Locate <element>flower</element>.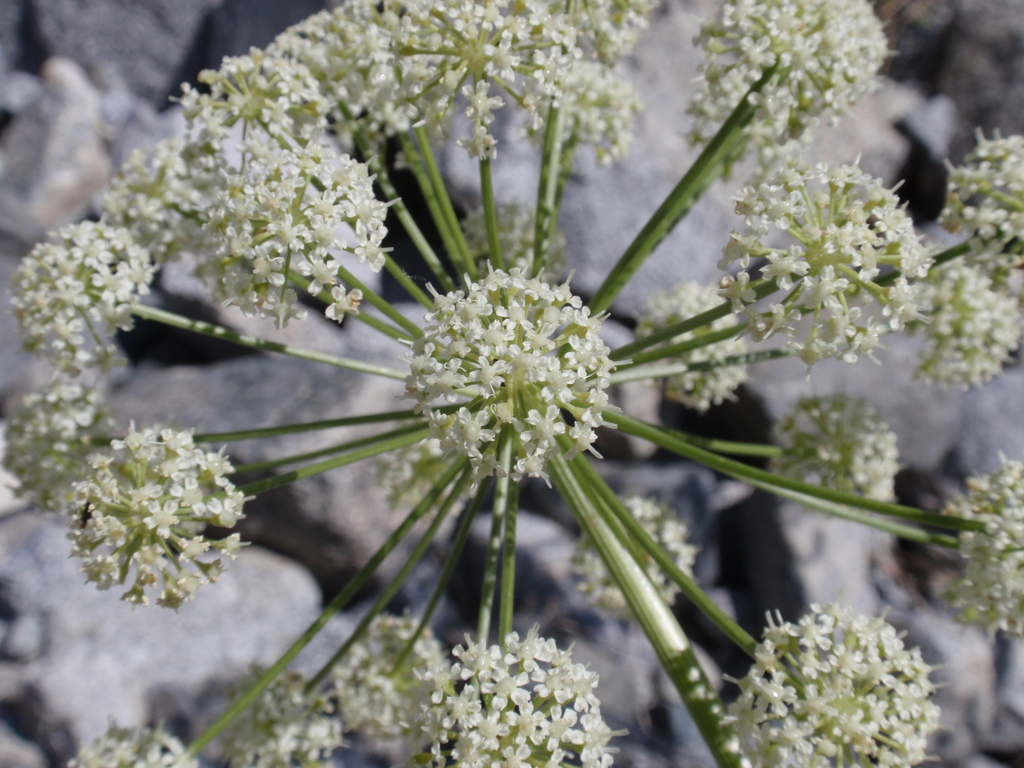
Bounding box: (959, 460, 1023, 632).
